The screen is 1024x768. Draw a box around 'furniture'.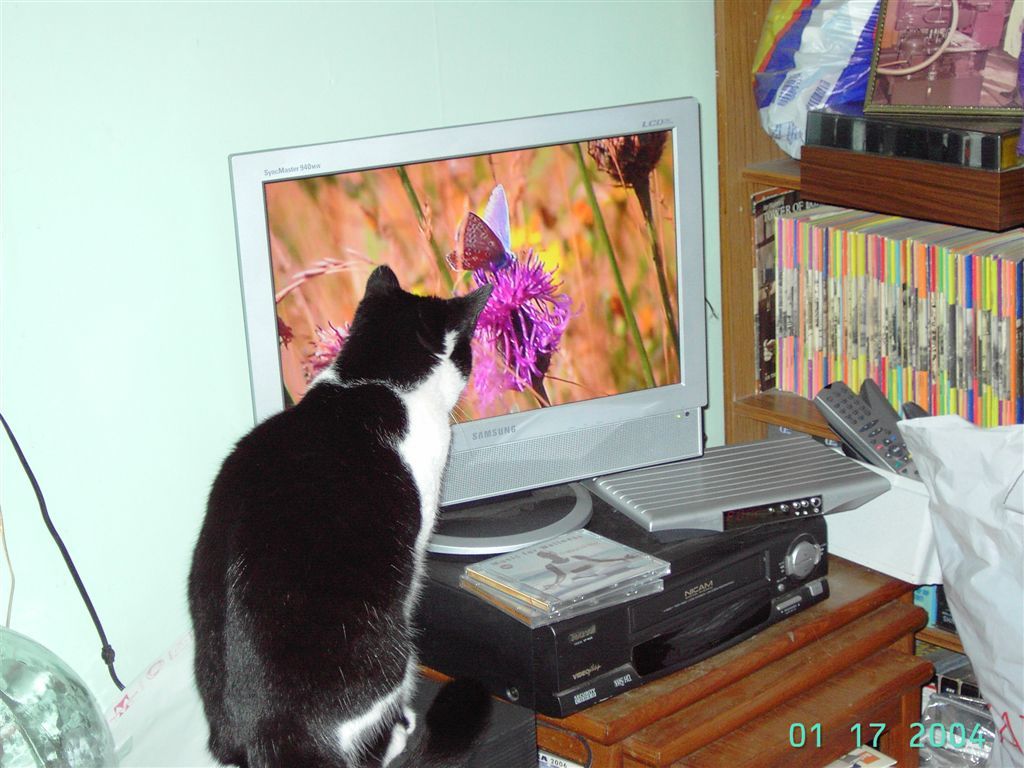
box=[725, 0, 1023, 660].
